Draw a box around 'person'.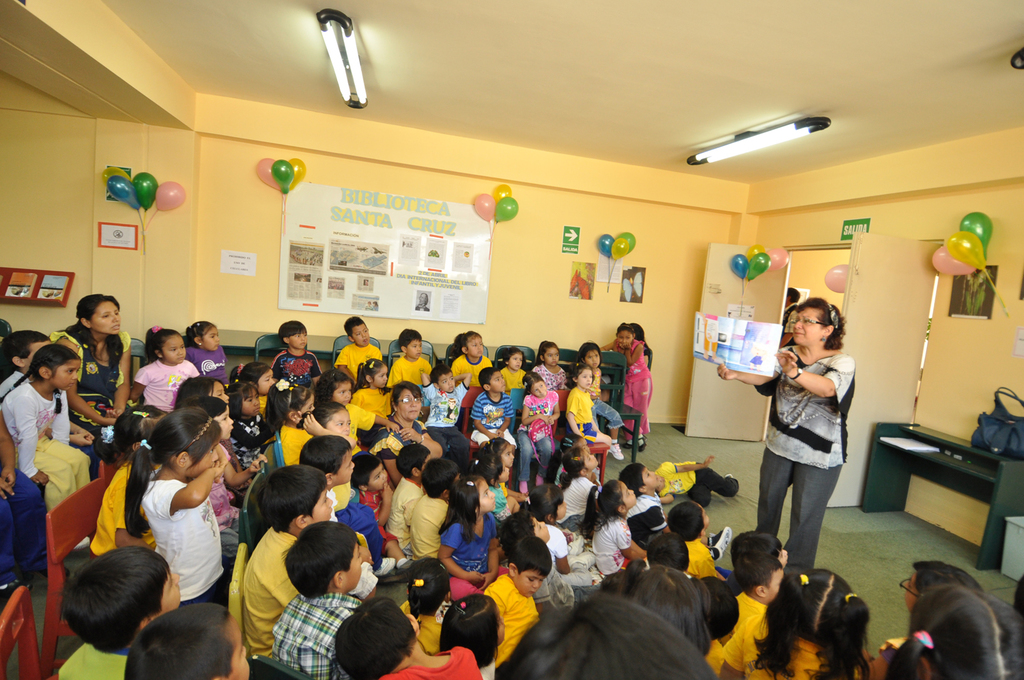
<bbox>175, 374, 266, 491</bbox>.
